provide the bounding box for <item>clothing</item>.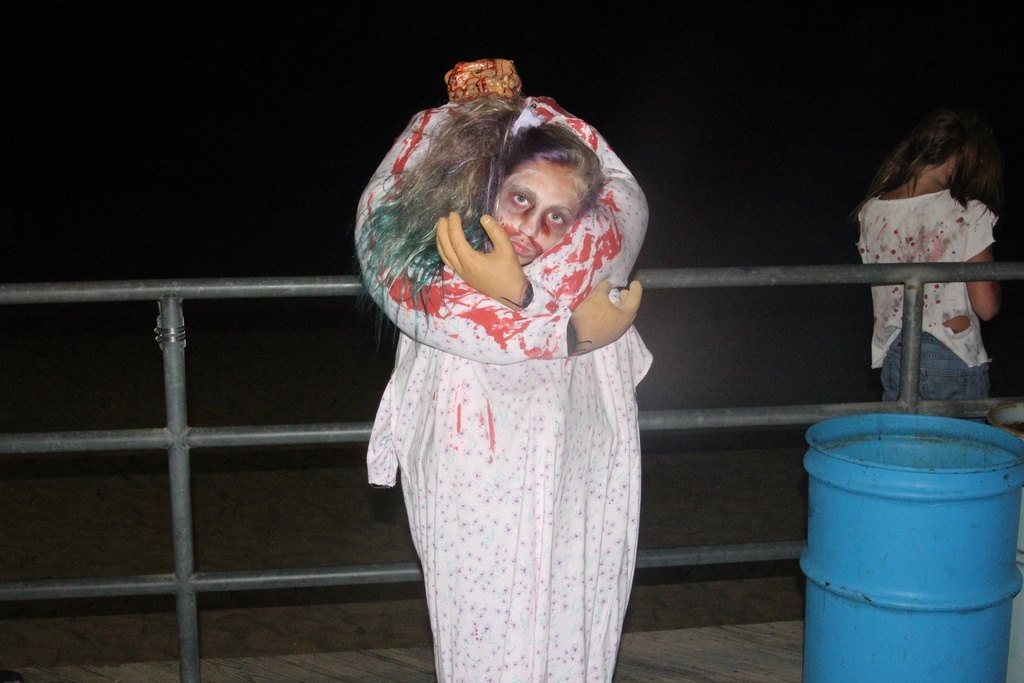
[858,188,996,399].
